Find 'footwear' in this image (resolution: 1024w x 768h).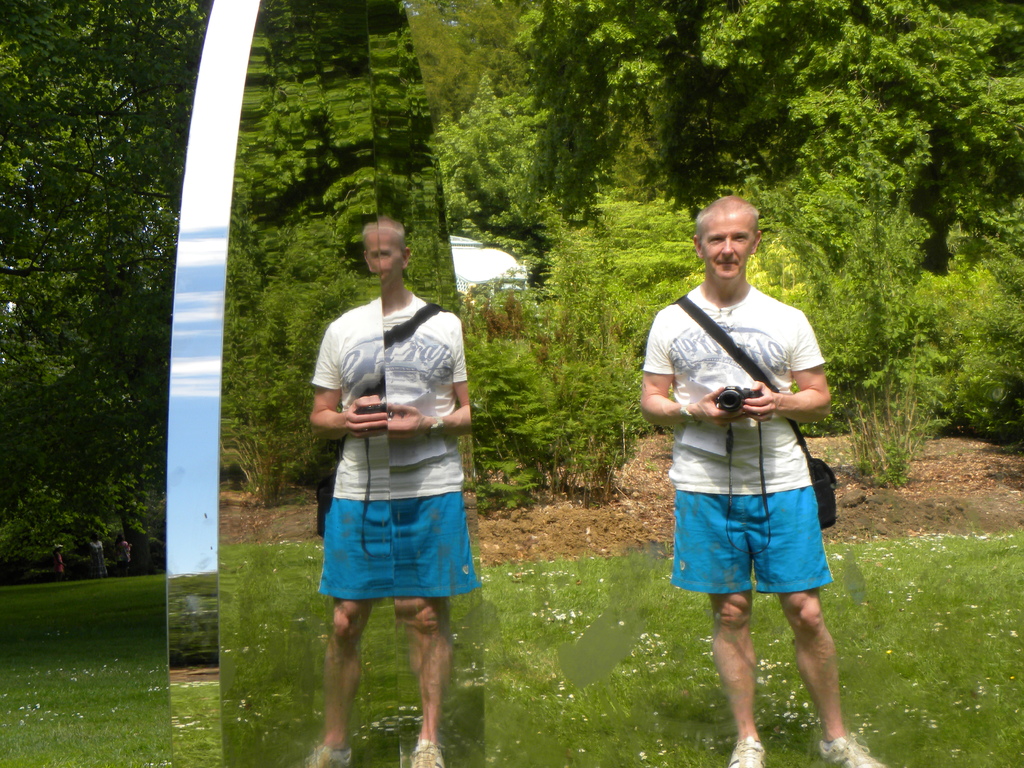
(left=819, top=733, right=883, bottom=767).
